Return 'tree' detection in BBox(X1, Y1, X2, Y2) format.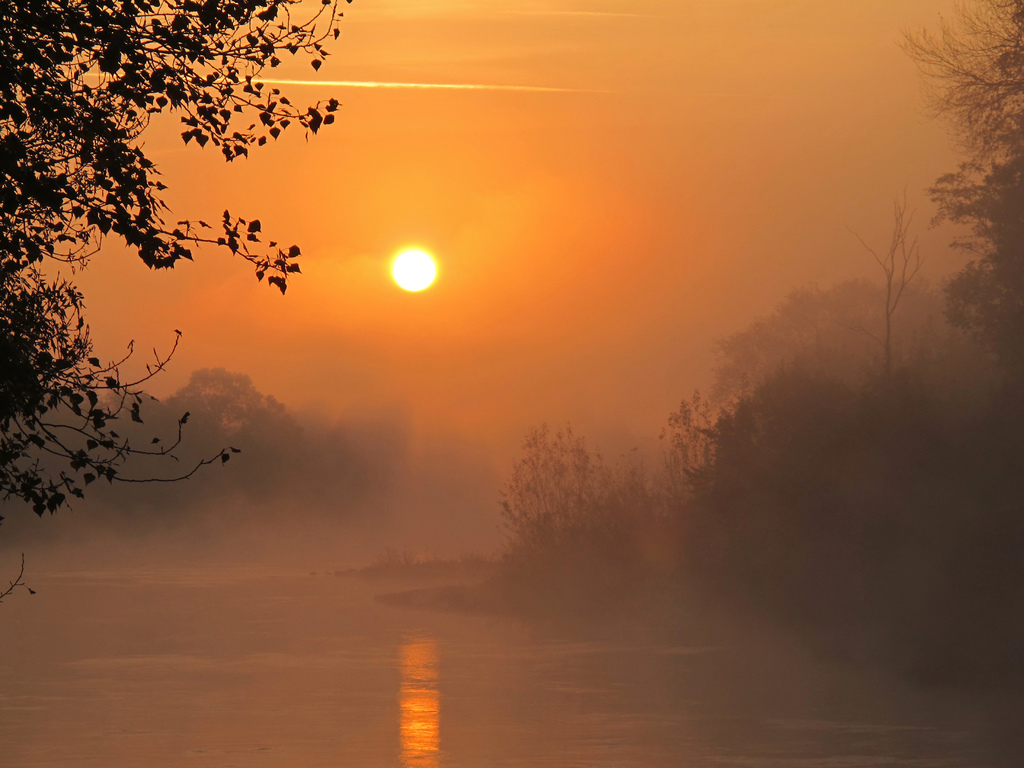
BBox(482, 420, 646, 628).
